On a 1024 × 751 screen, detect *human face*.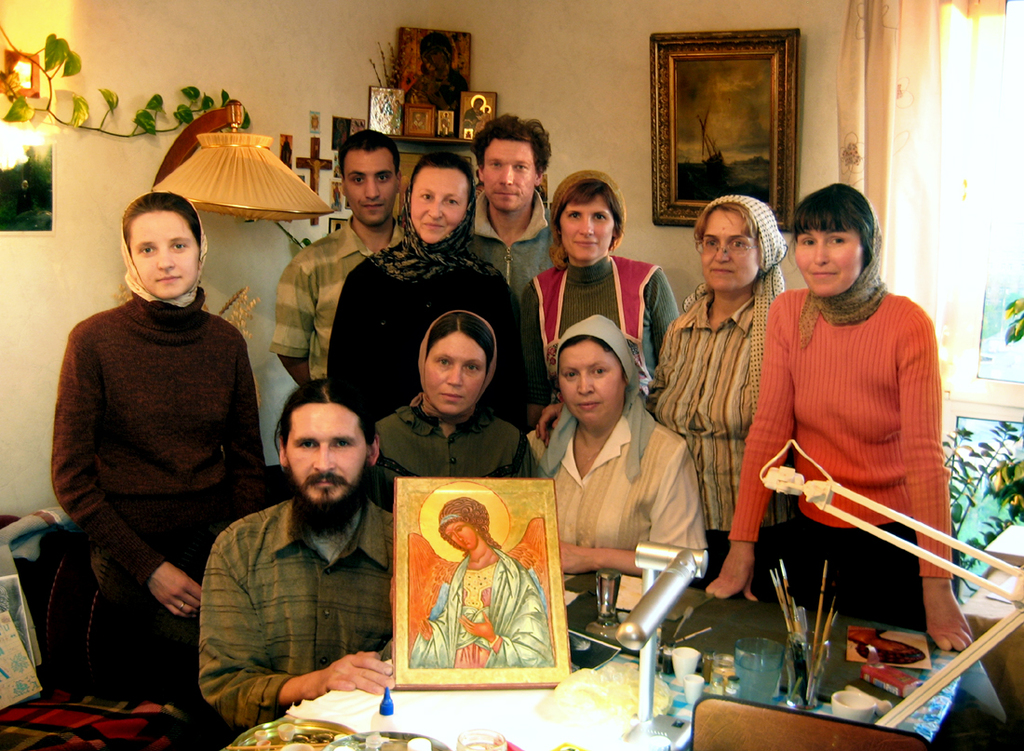
locate(794, 212, 869, 296).
